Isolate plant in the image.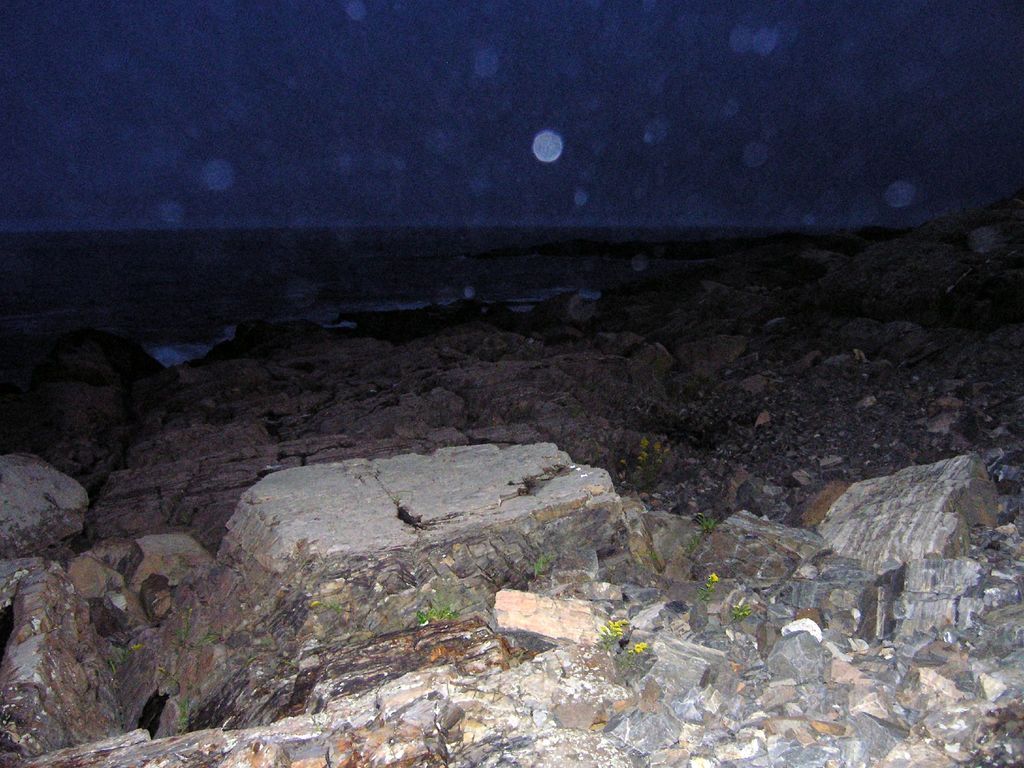
Isolated region: 602/611/632/636.
